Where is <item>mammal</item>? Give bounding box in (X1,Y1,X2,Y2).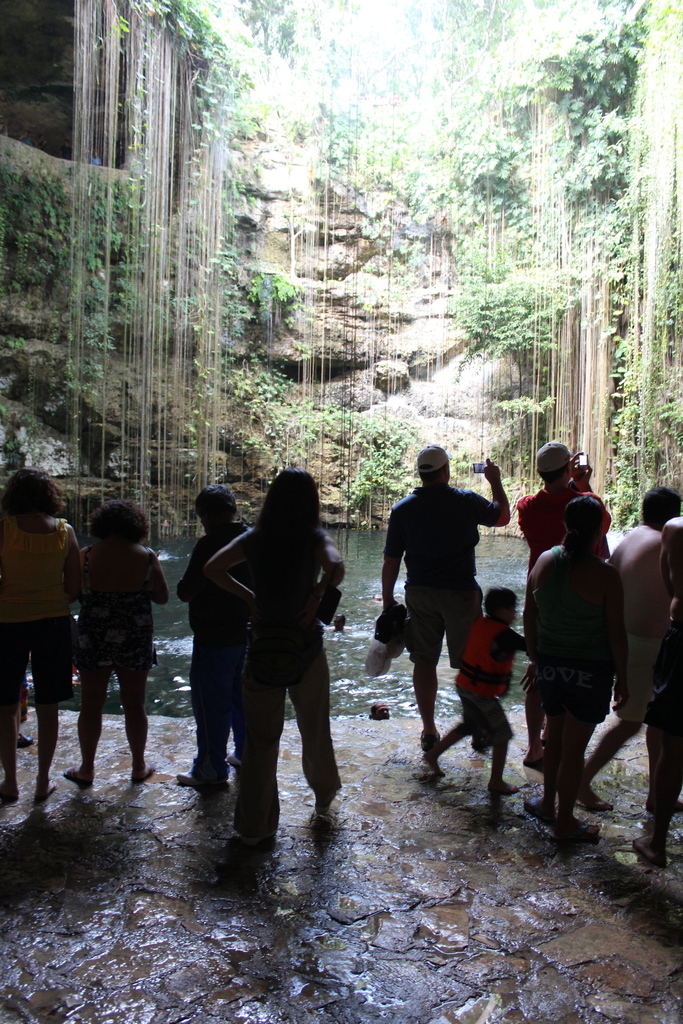
(63,502,173,789).
